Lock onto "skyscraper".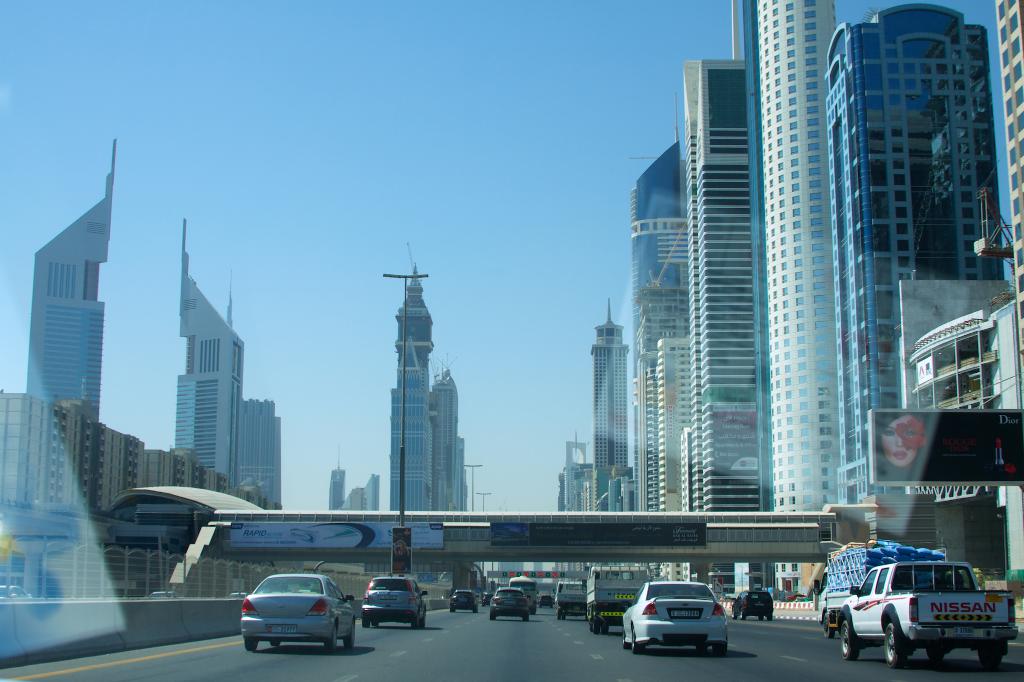
Locked: 393 241 434 385.
